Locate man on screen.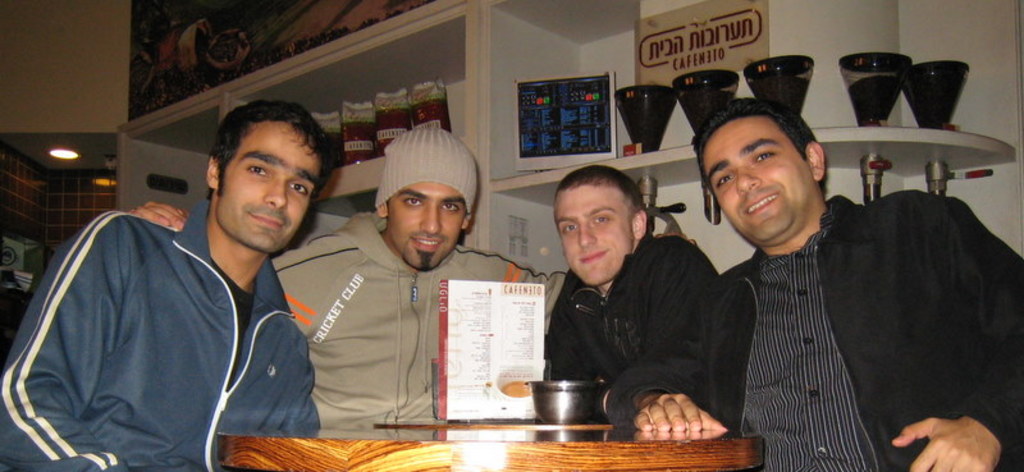
On screen at region(607, 96, 1023, 471).
